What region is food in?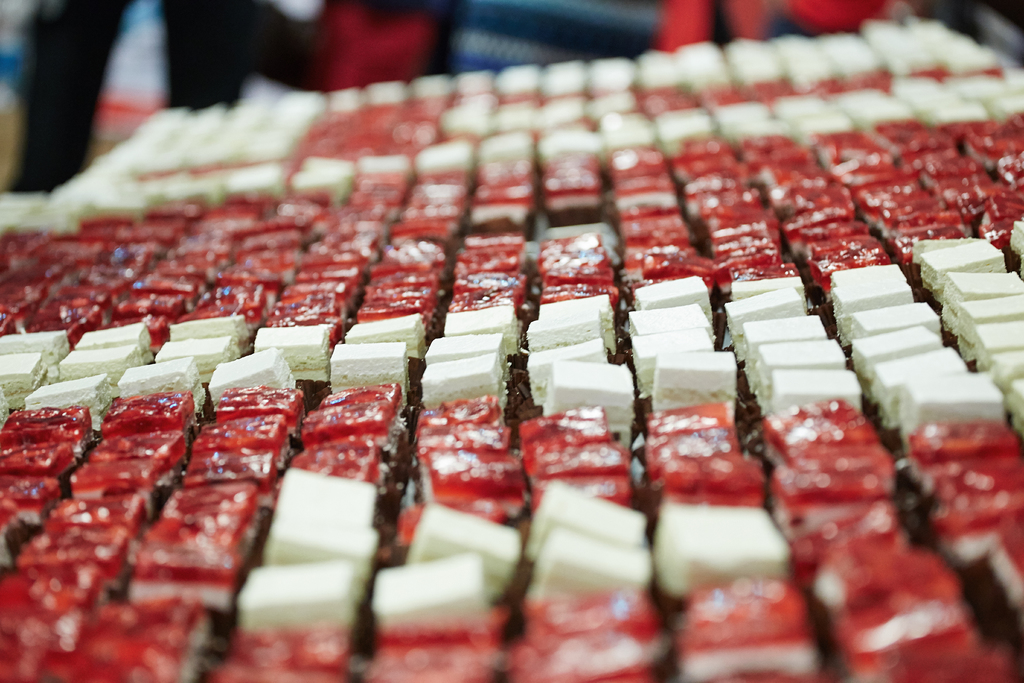
x1=540, y1=363, x2=633, y2=448.
